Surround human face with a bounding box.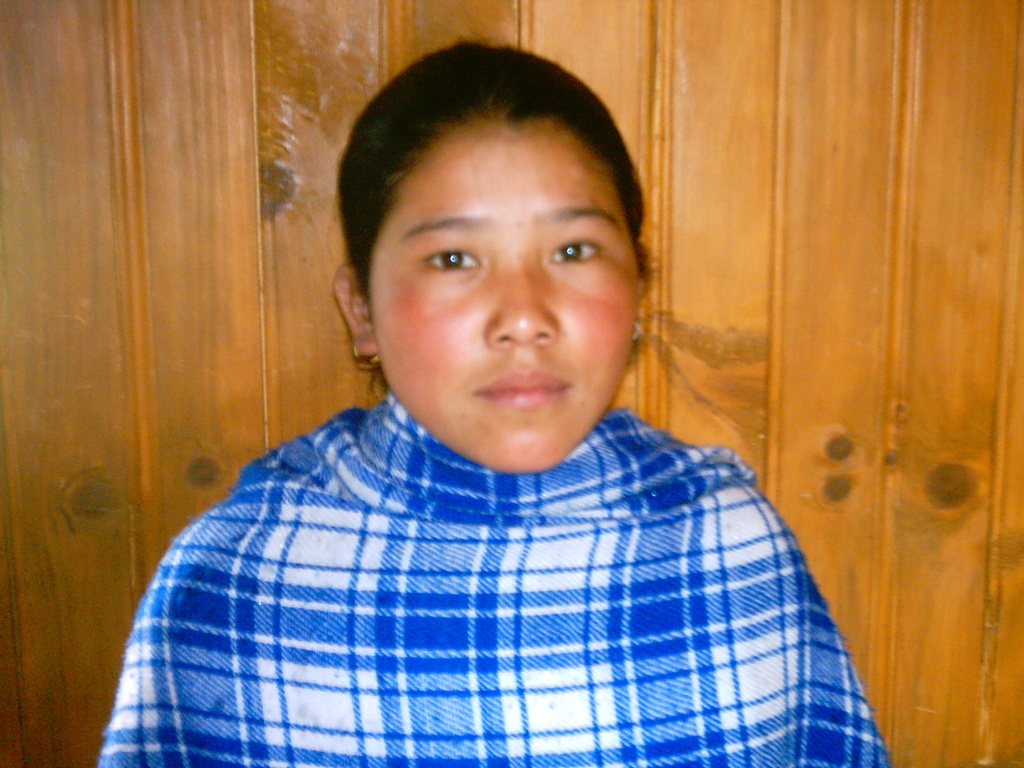
(left=369, top=113, right=643, bottom=476).
